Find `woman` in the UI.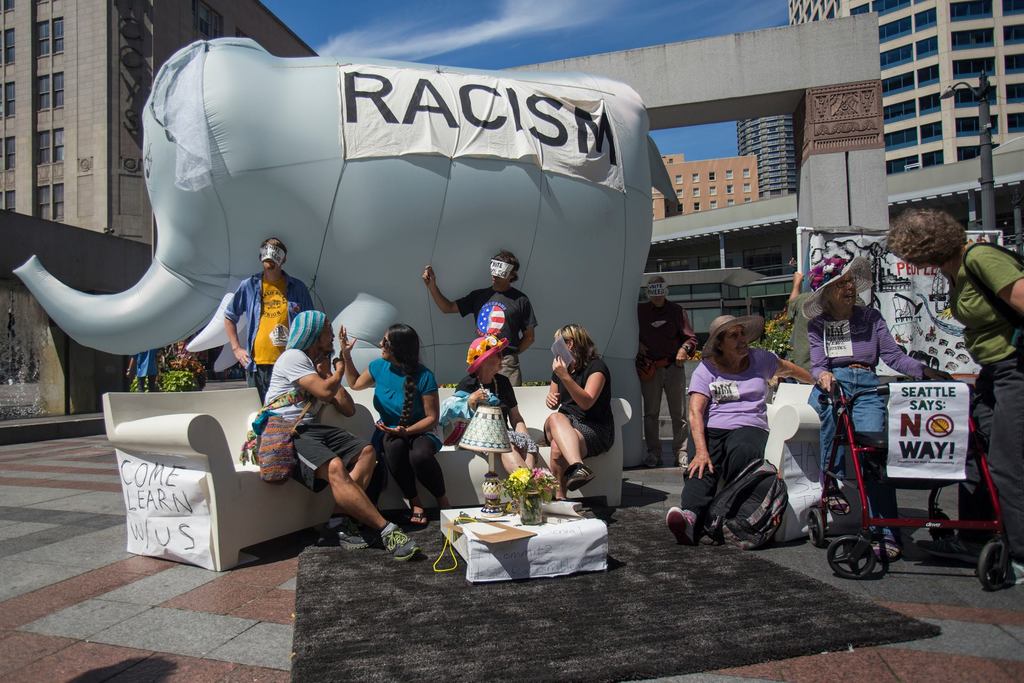
UI element at region(333, 324, 458, 527).
